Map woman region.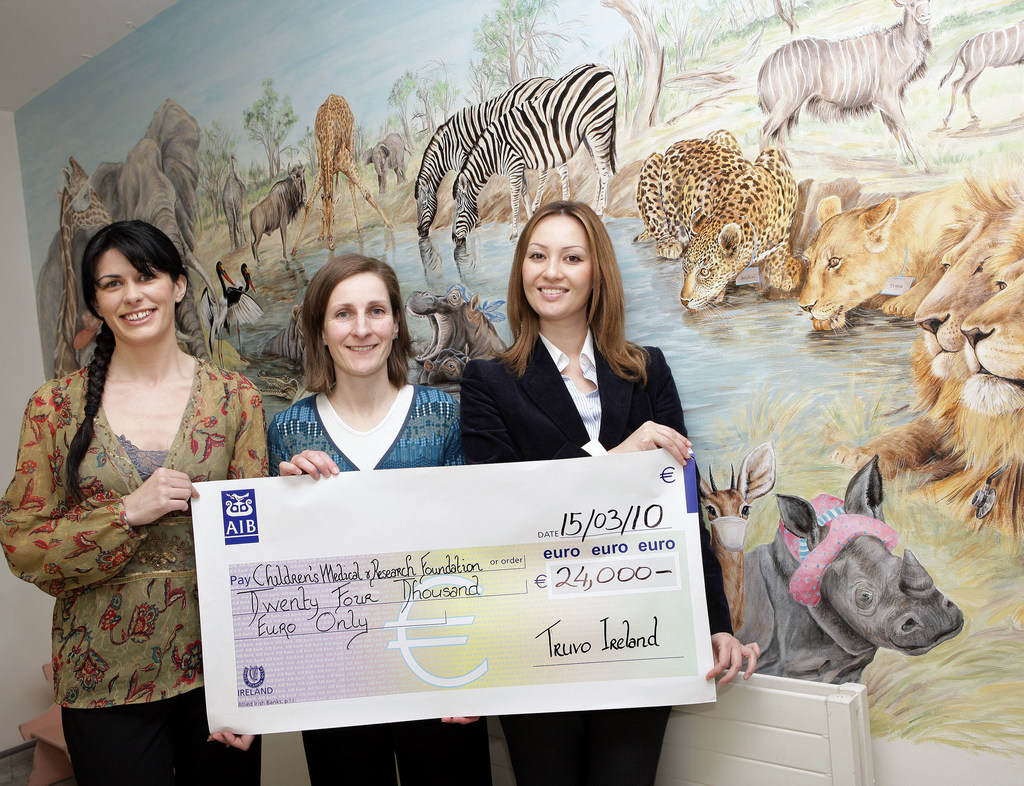
Mapped to <box>454,194,762,785</box>.
